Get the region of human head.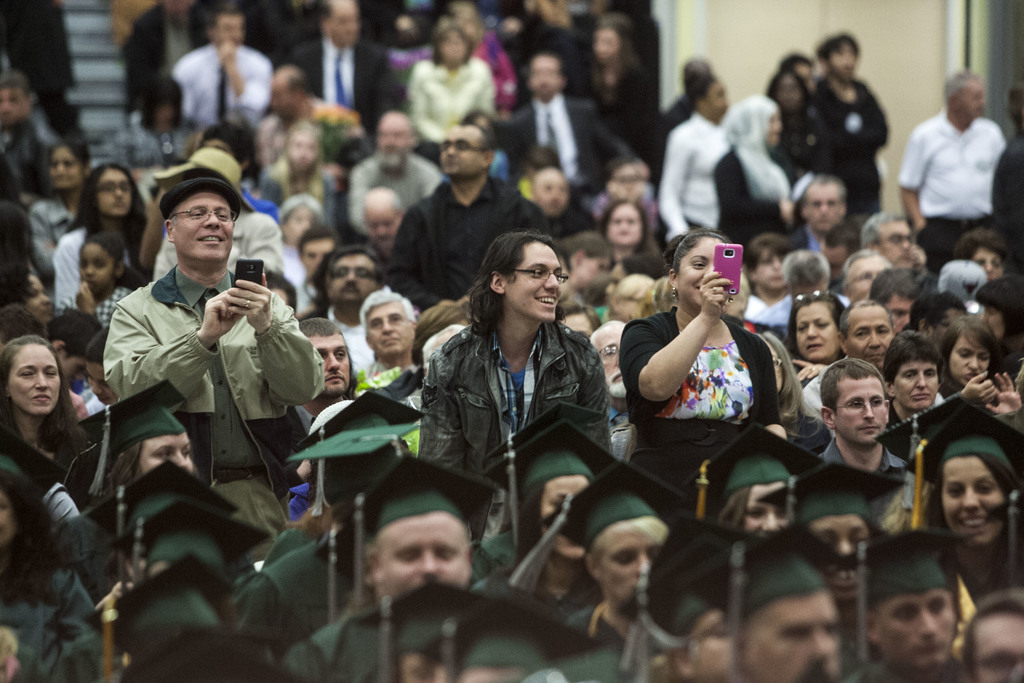
box(271, 193, 329, 240).
